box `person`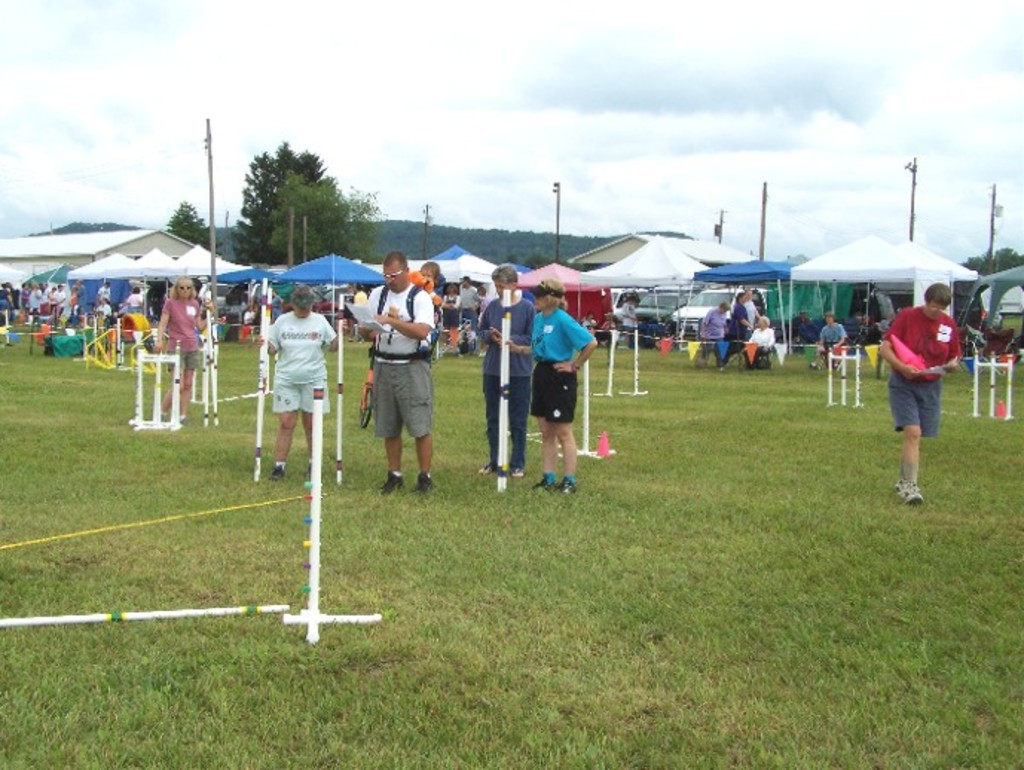
BBox(479, 269, 539, 479)
